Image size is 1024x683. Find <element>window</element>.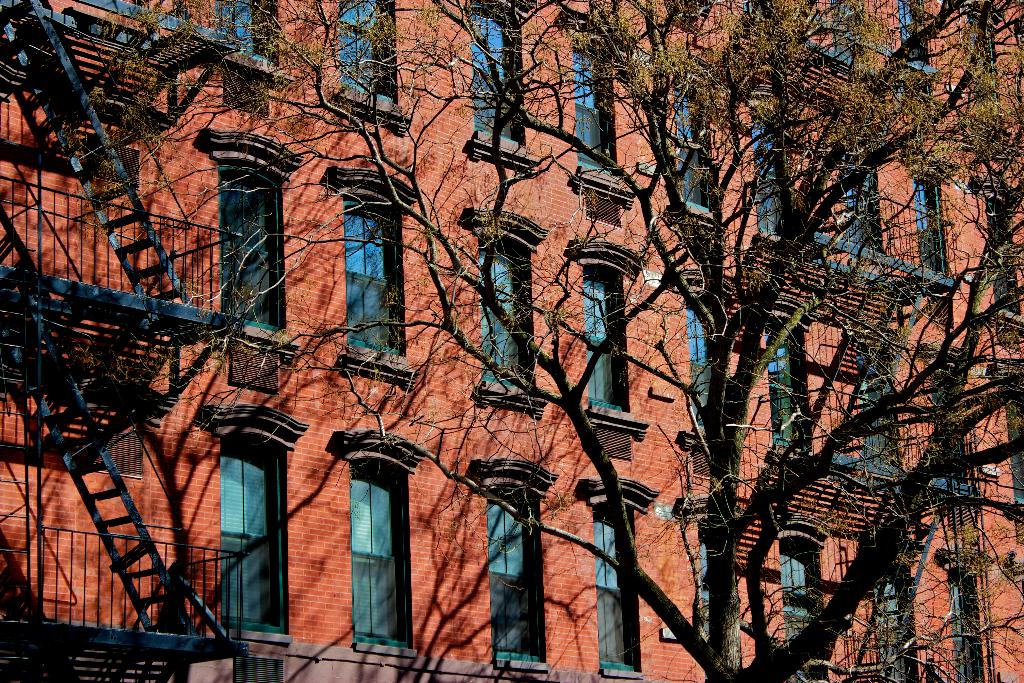
pyautogui.locateOnScreen(674, 83, 732, 219).
